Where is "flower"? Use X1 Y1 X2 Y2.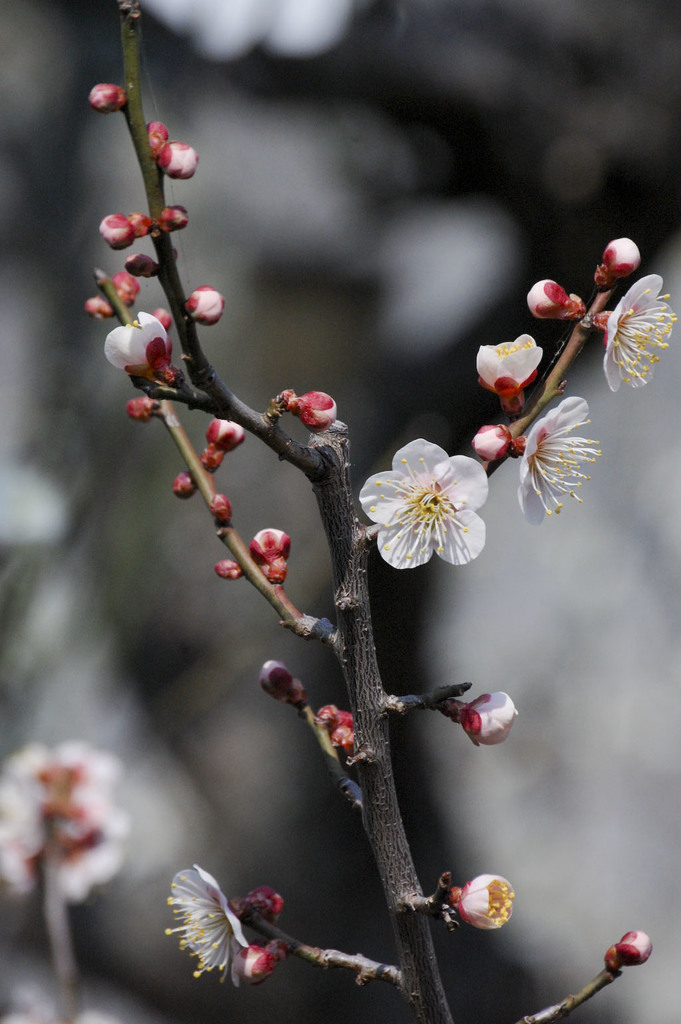
354 434 491 577.
